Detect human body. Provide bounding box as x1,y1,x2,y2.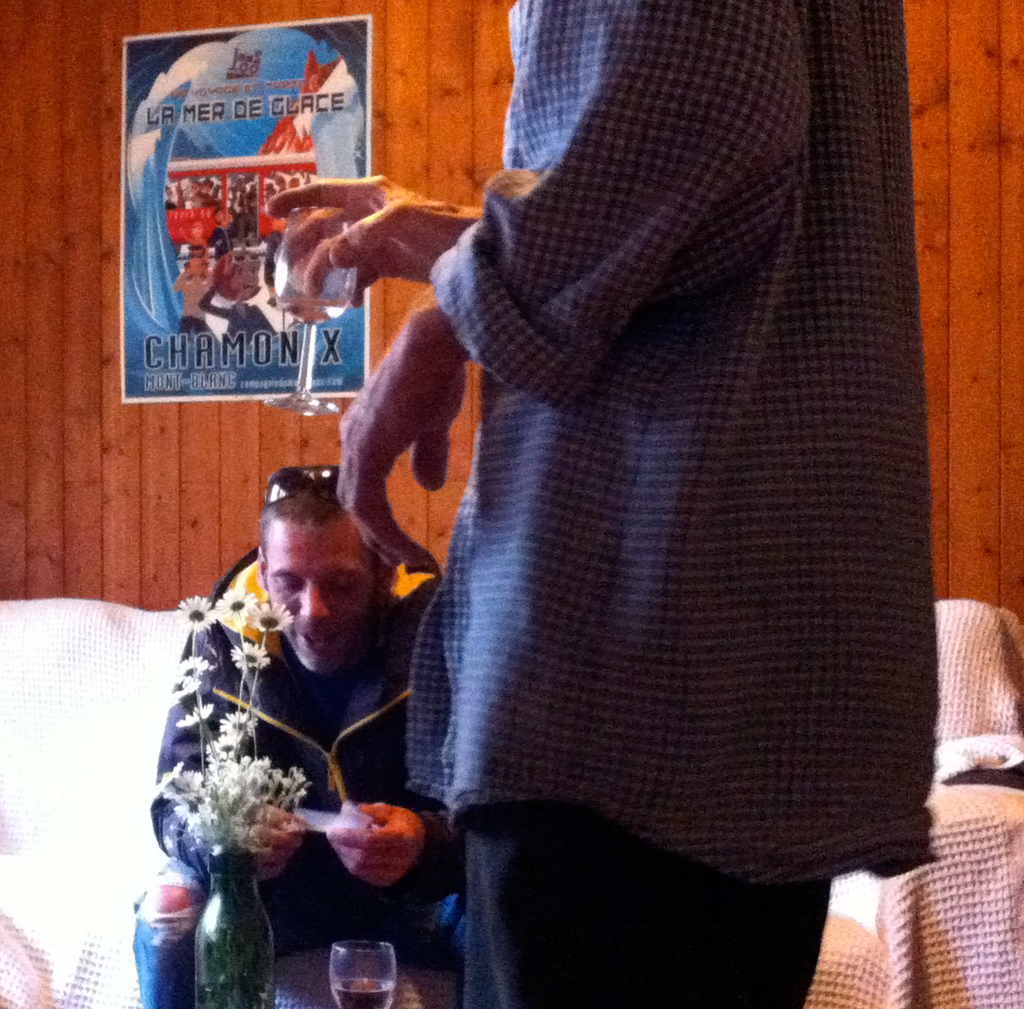
308,0,950,1008.
